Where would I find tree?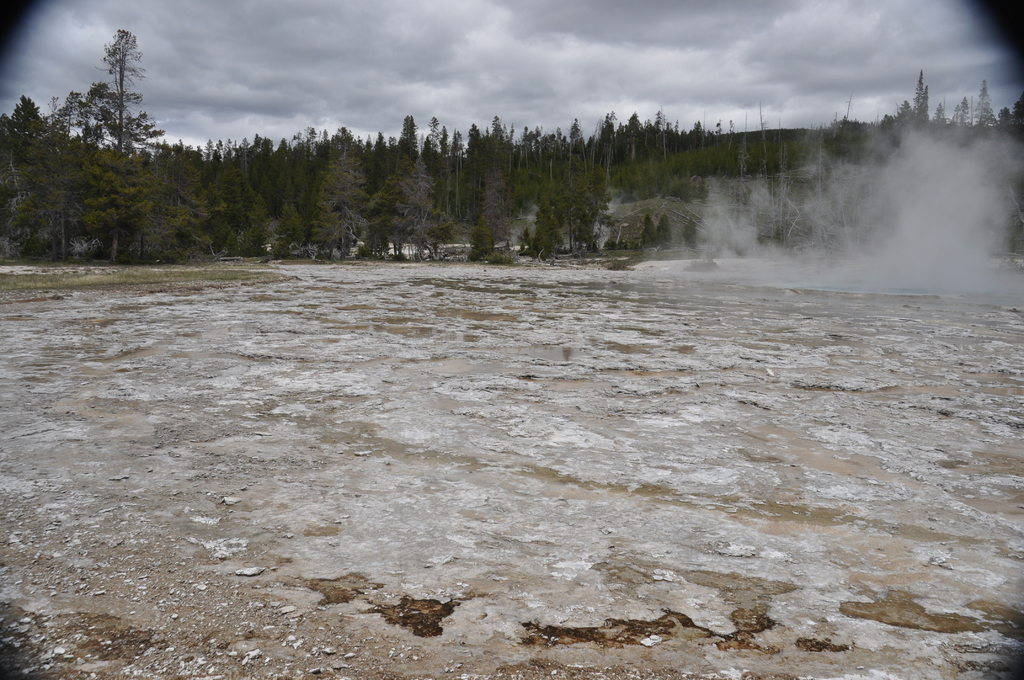
At box(425, 117, 442, 156).
